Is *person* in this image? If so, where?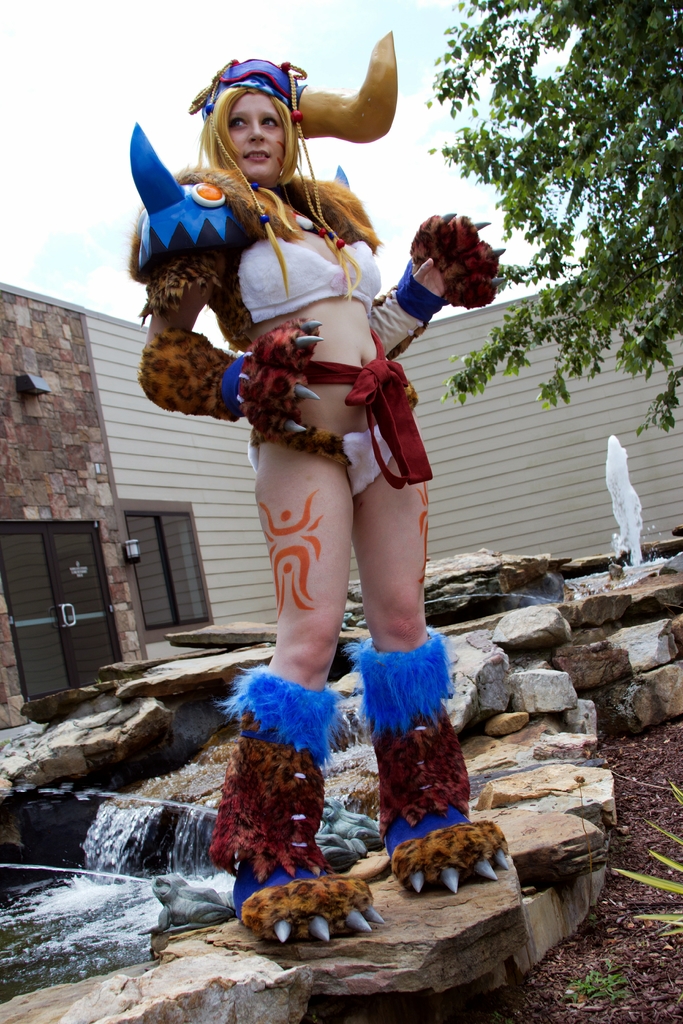
Yes, at box=[142, 86, 466, 907].
